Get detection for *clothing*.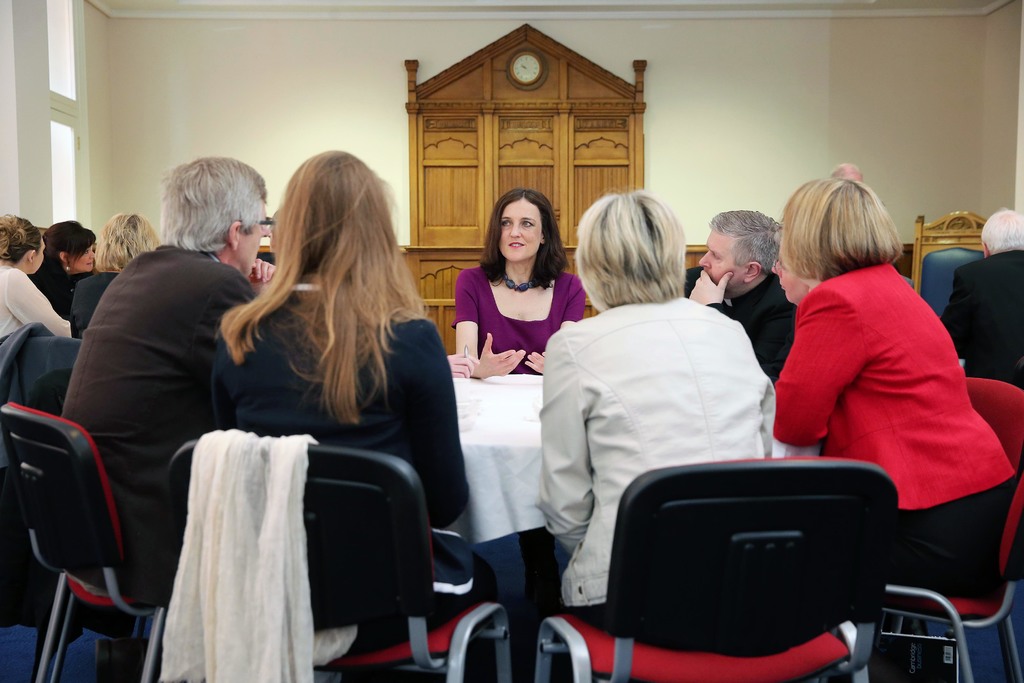
Detection: region(441, 260, 591, 383).
